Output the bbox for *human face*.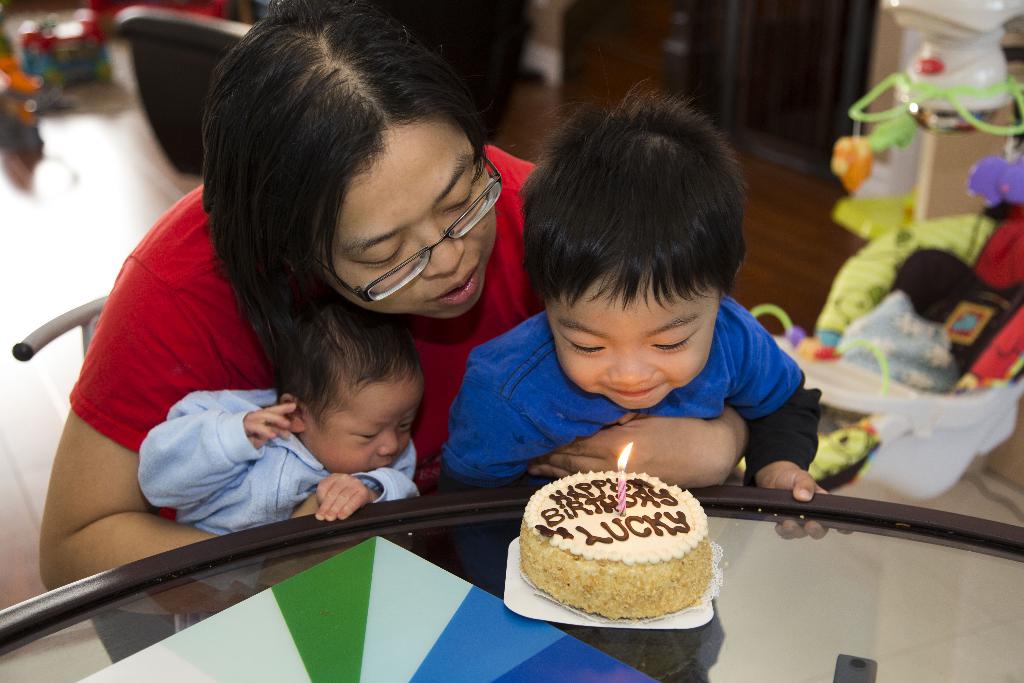
(306,121,497,320).
